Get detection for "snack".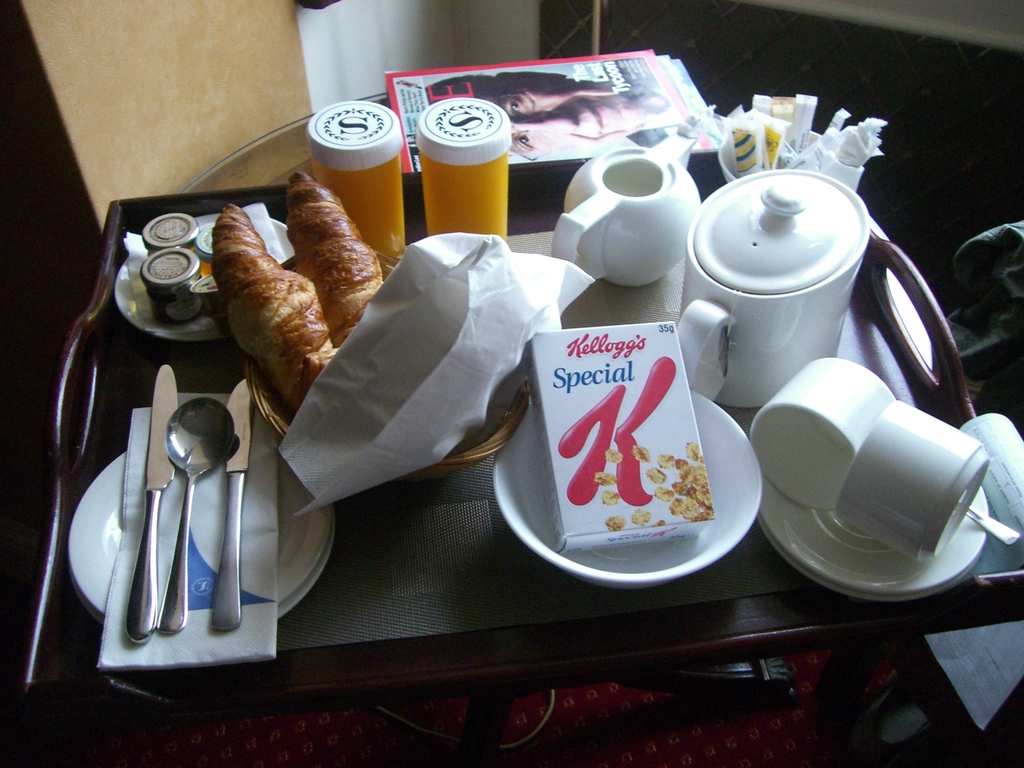
Detection: left=286, top=170, right=382, bottom=347.
